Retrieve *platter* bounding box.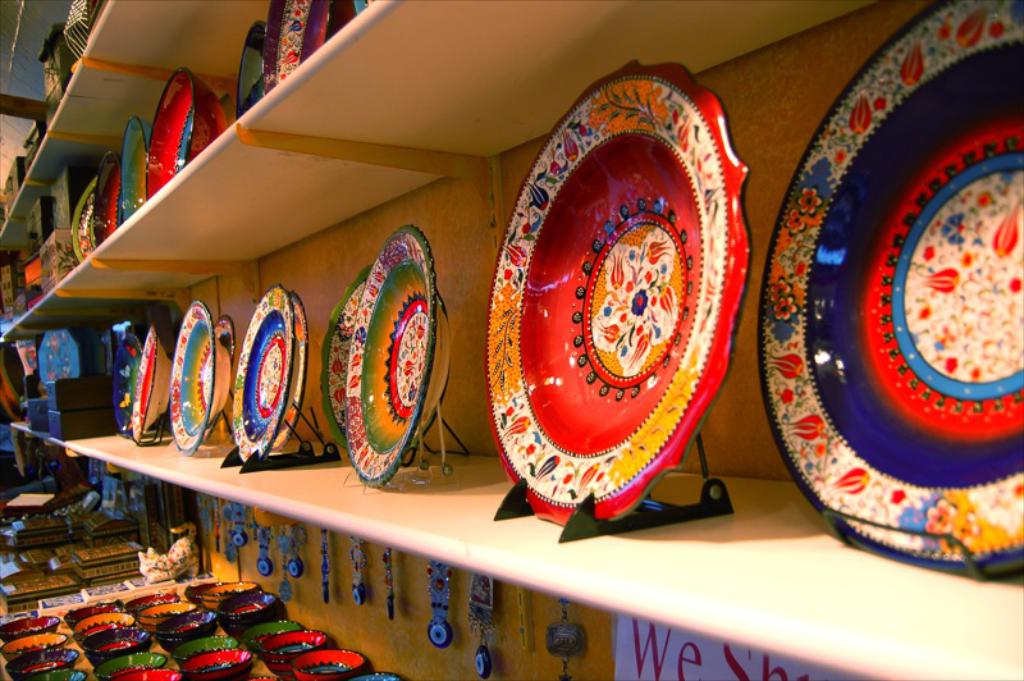
Bounding box: {"left": 233, "top": 285, "right": 292, "bottom": 463}.
